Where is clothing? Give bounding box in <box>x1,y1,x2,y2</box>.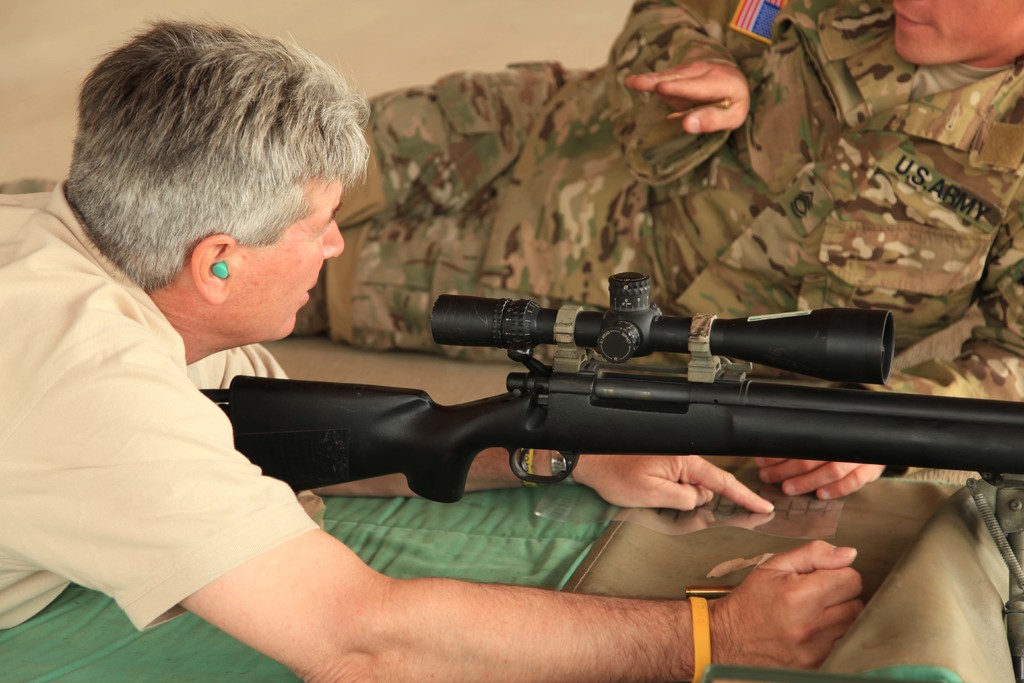
<box>282,0,1023,369</box>.
